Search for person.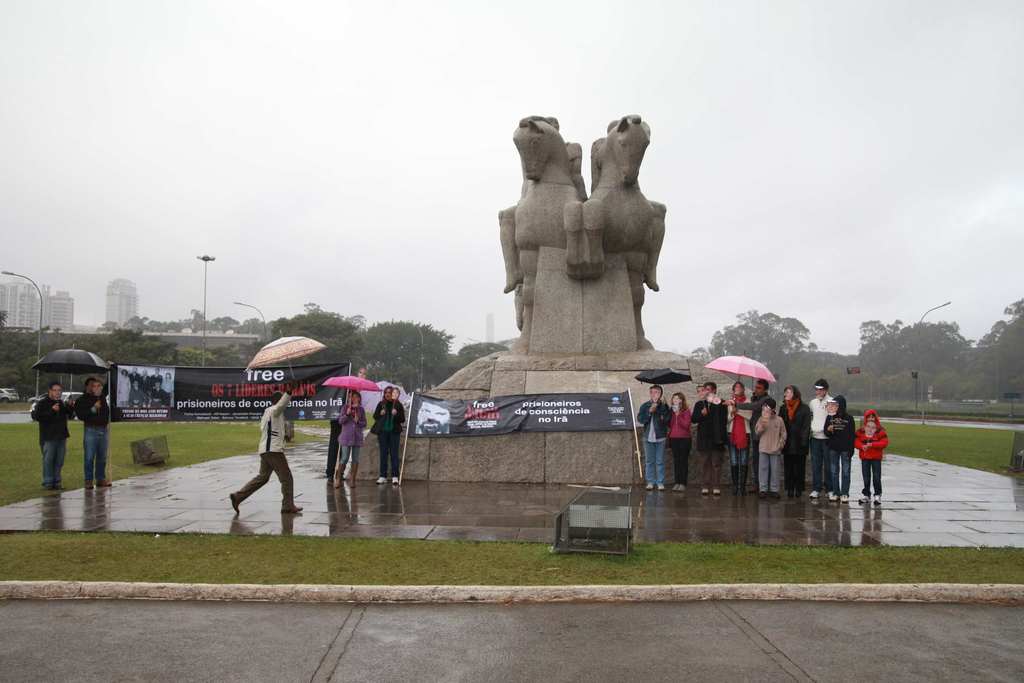
Found at [227, 387, 298, 539].
